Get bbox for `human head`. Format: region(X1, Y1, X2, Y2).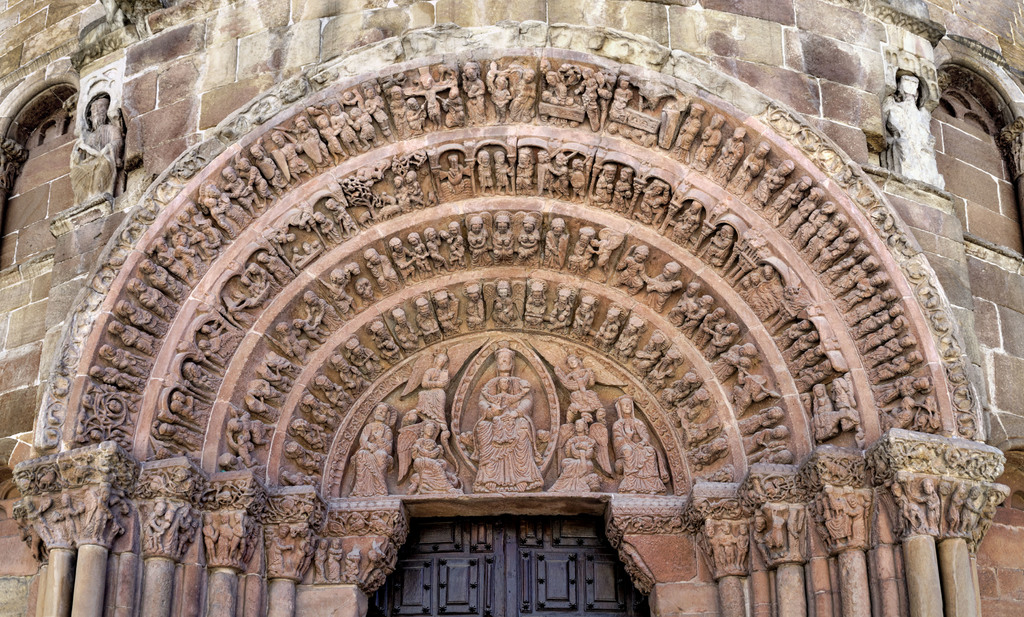
region(319, 115, 328, 127).
